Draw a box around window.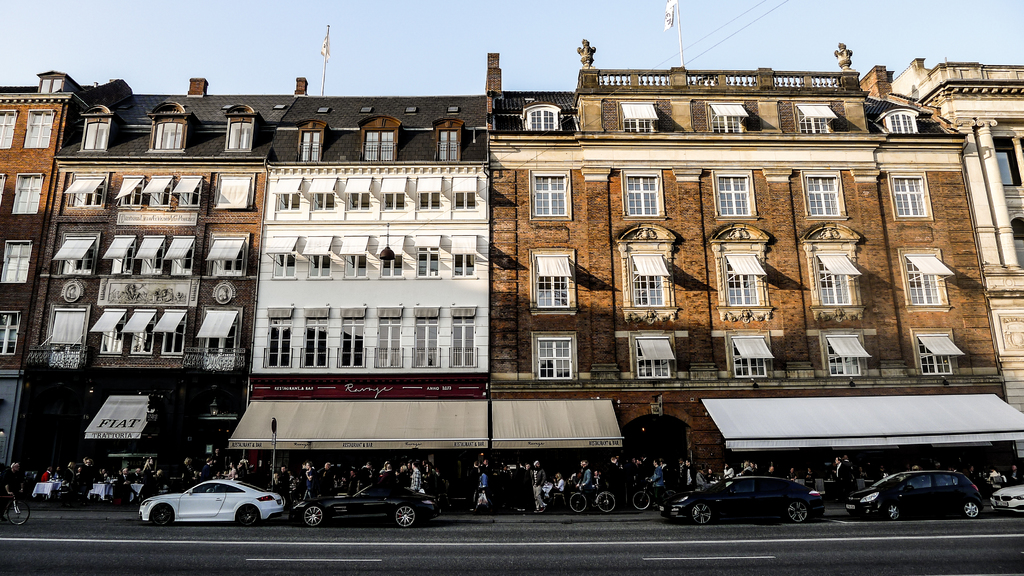
[x1=223, y1=104, x2=255, y2=155].
